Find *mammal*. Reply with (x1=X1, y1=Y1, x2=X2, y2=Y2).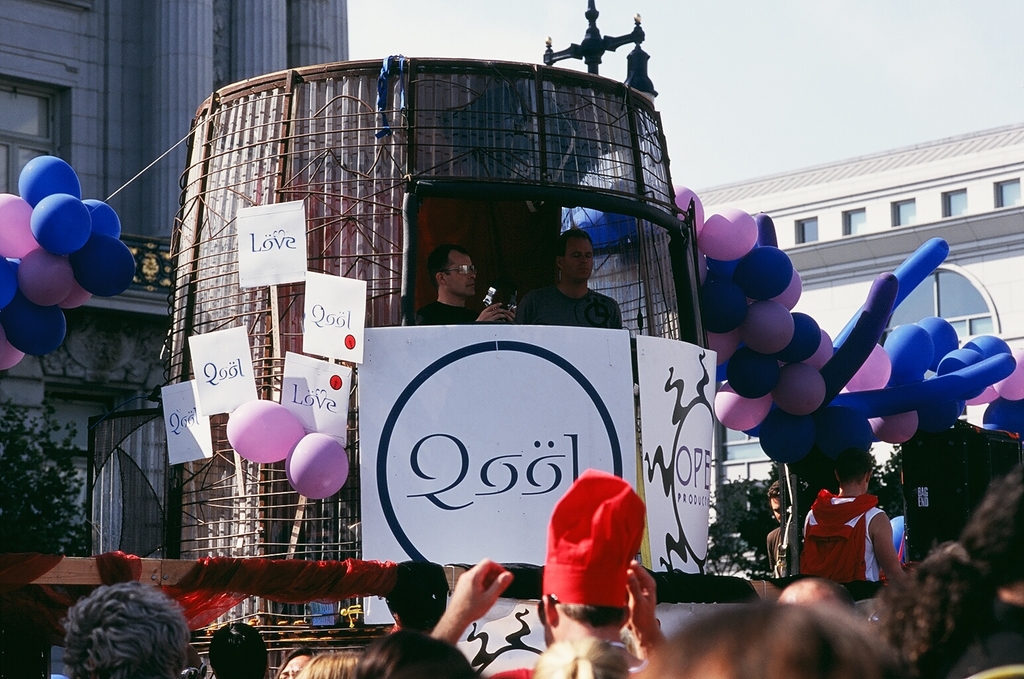
(x1=295, y1=650, x2=363, y2=678).
